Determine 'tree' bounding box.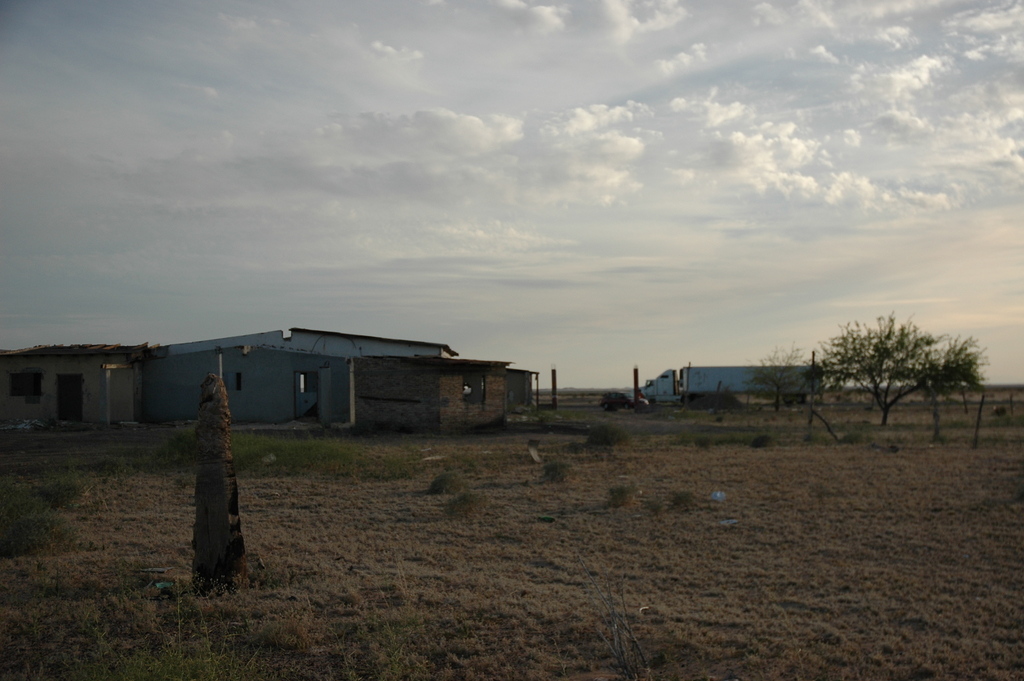
Determined: bbox(806, 300, 998, 432).
